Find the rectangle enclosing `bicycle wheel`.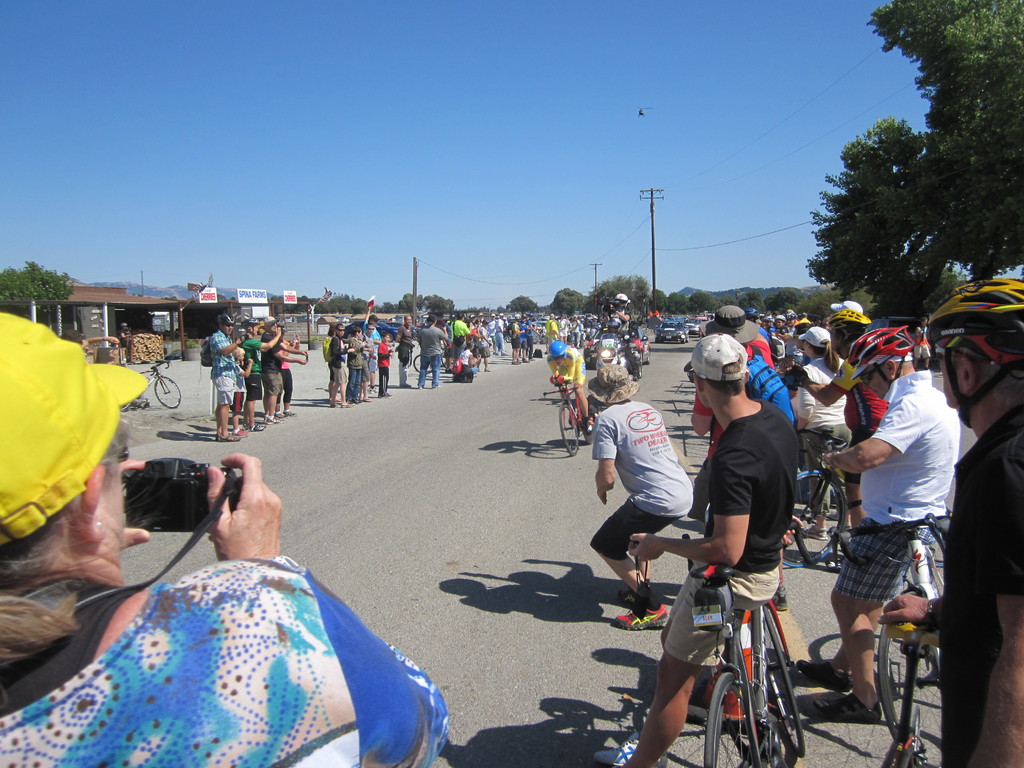
895,533,951,682.
